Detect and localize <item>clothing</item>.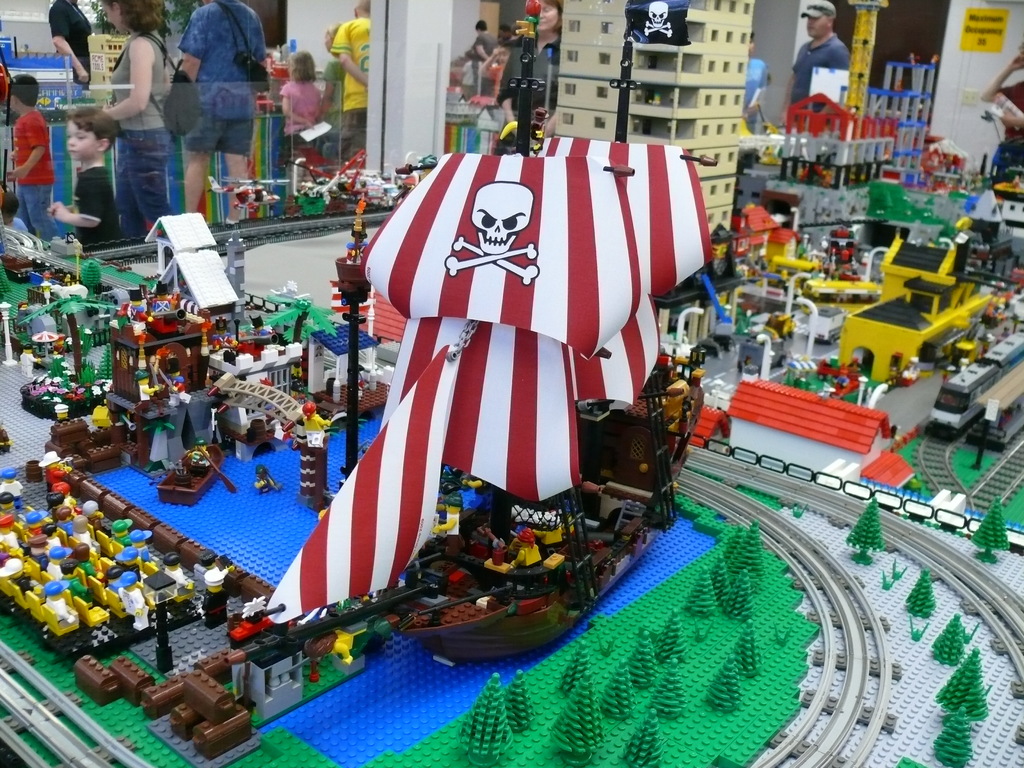
Localized at crop(105, 27, 173, 246).
